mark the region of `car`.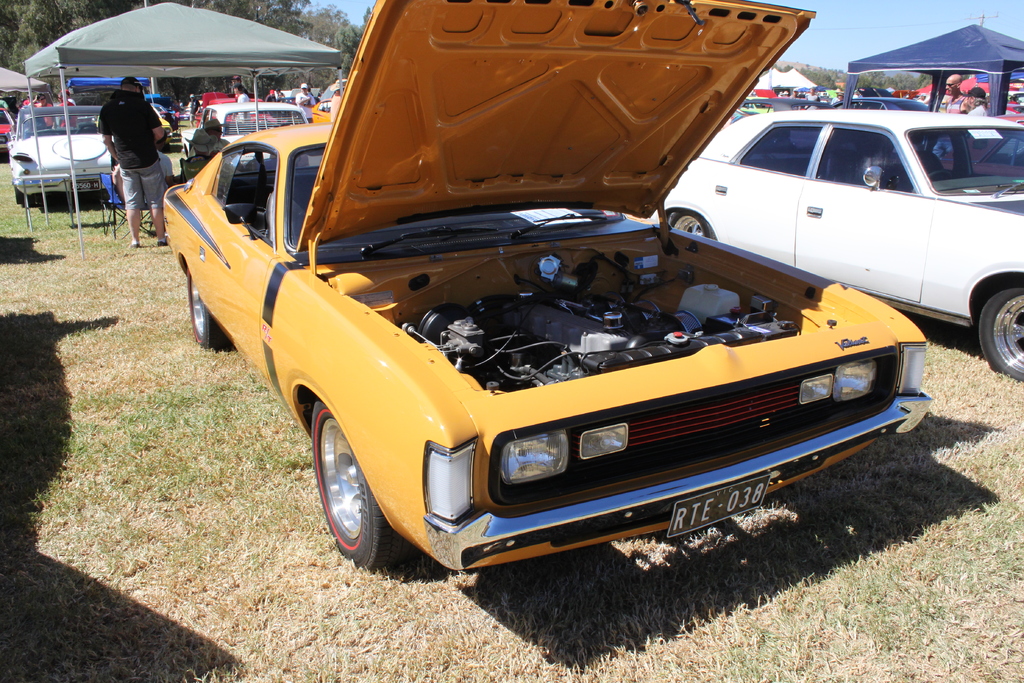
Region: bbox(301, 94, 339, 128).
